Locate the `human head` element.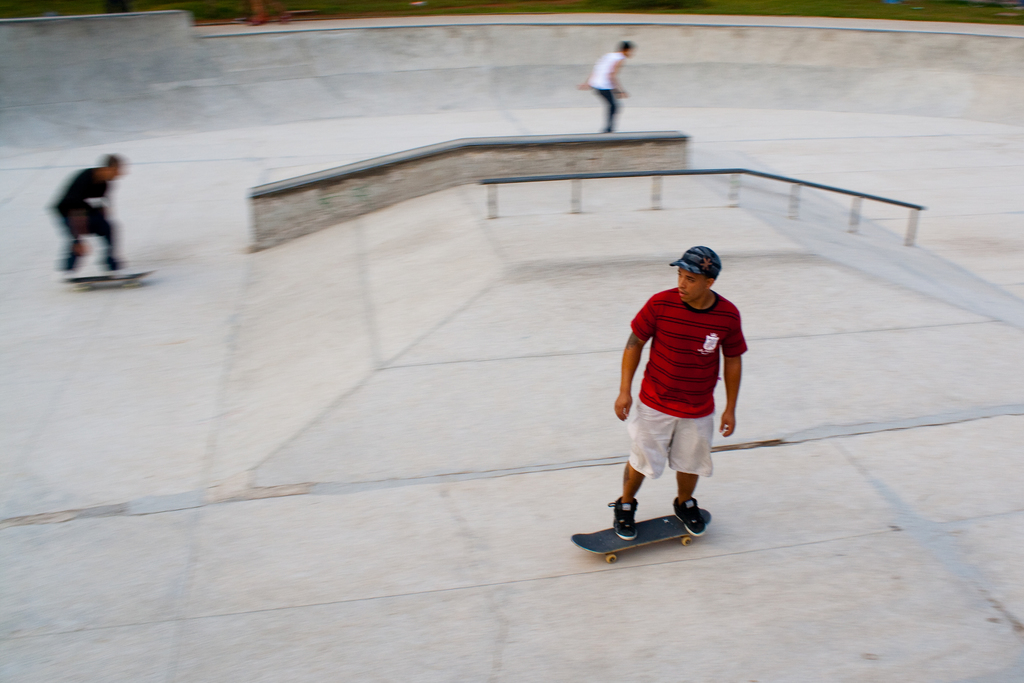
Element bbox: <bbox>95, 147, 123, 185</bbox>.
